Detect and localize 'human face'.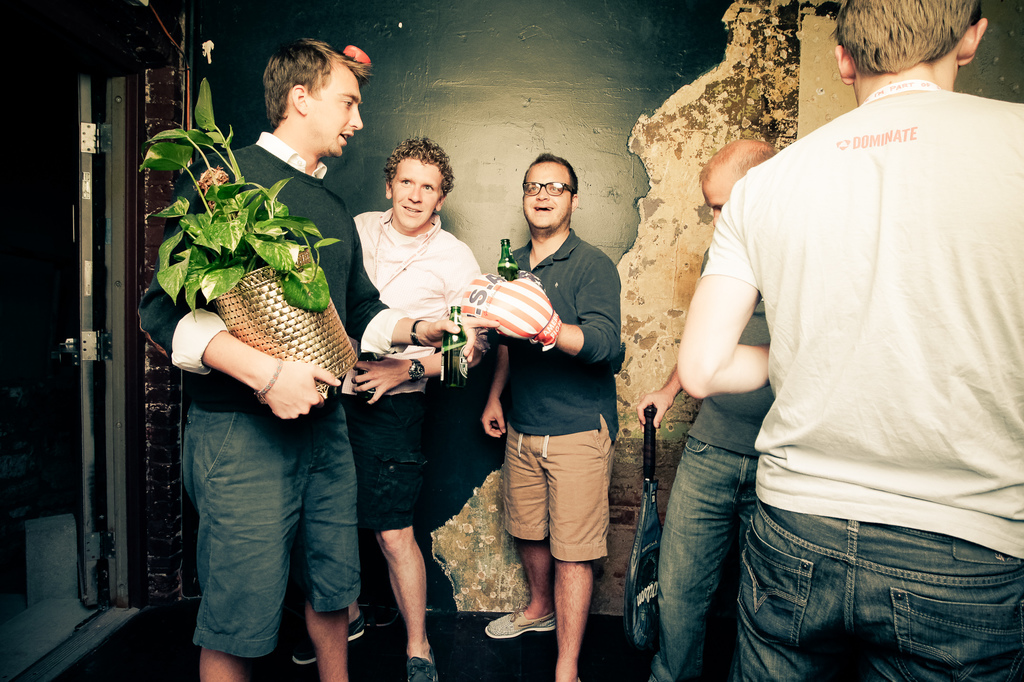
Localized at BBox(392, 157, 444, 234).
